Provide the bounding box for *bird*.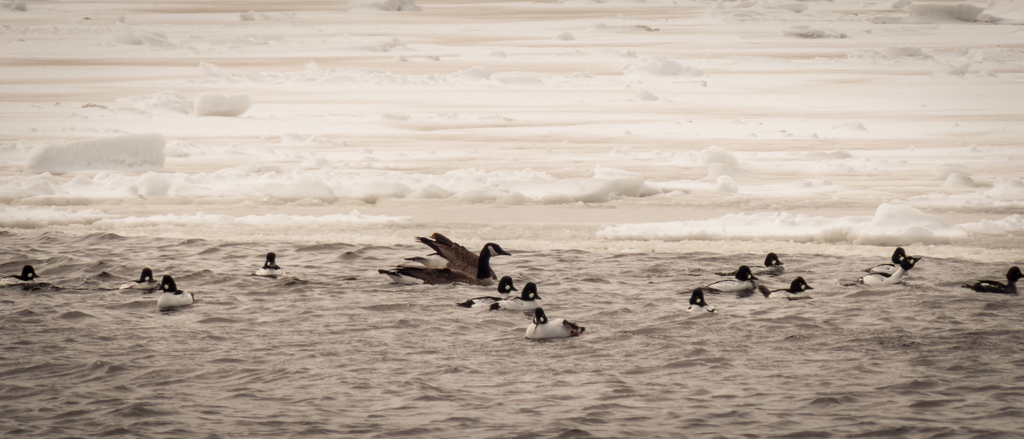
(14, 266, 39, 283).
